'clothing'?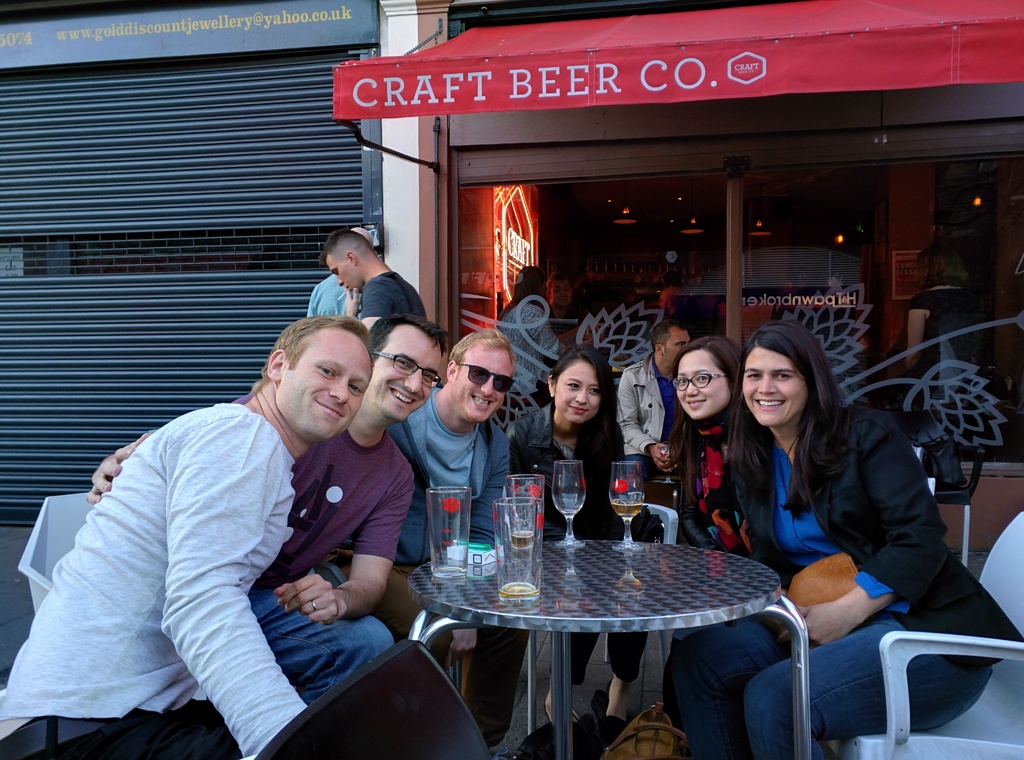
bbox(0, 403, 309, 759)
